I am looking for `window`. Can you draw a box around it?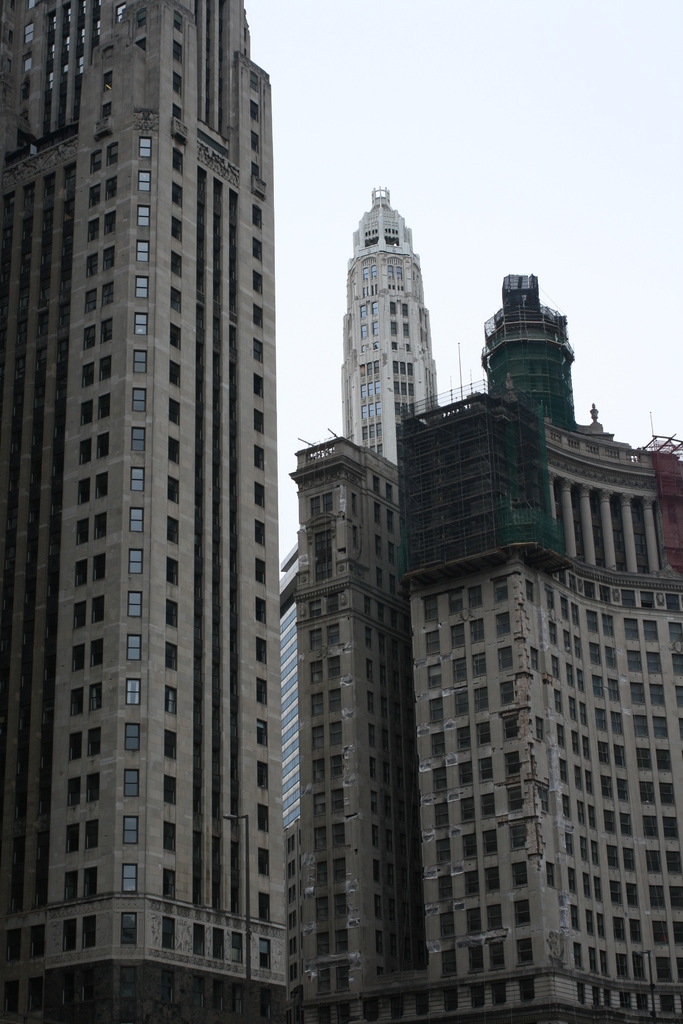
Sure, the bounding box is bbox(609, 879, 621, 905).
